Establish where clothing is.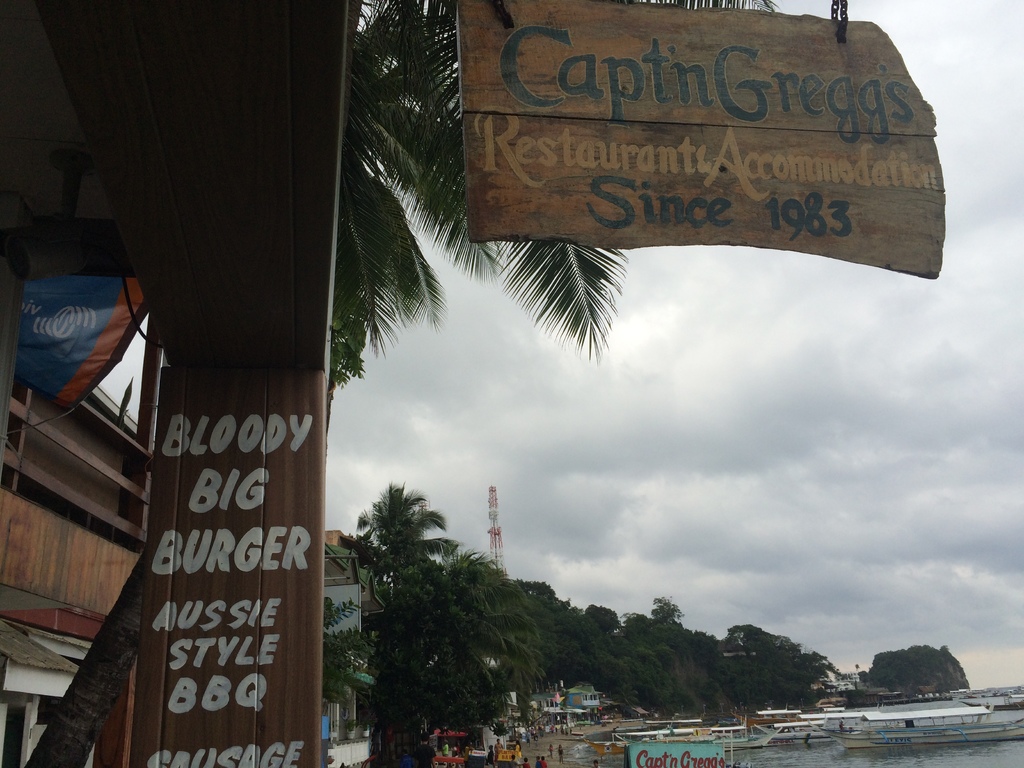
Established at [550,747,552,753].
